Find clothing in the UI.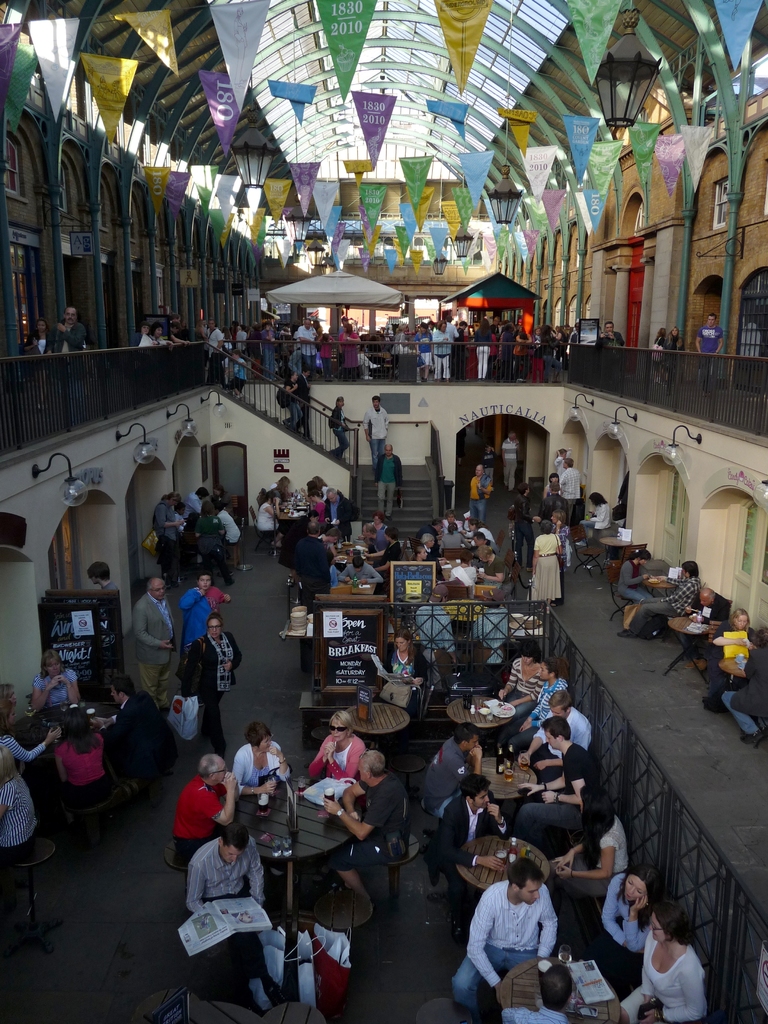
UI element at x1=557, y1=465, x2=584, y2=523.
